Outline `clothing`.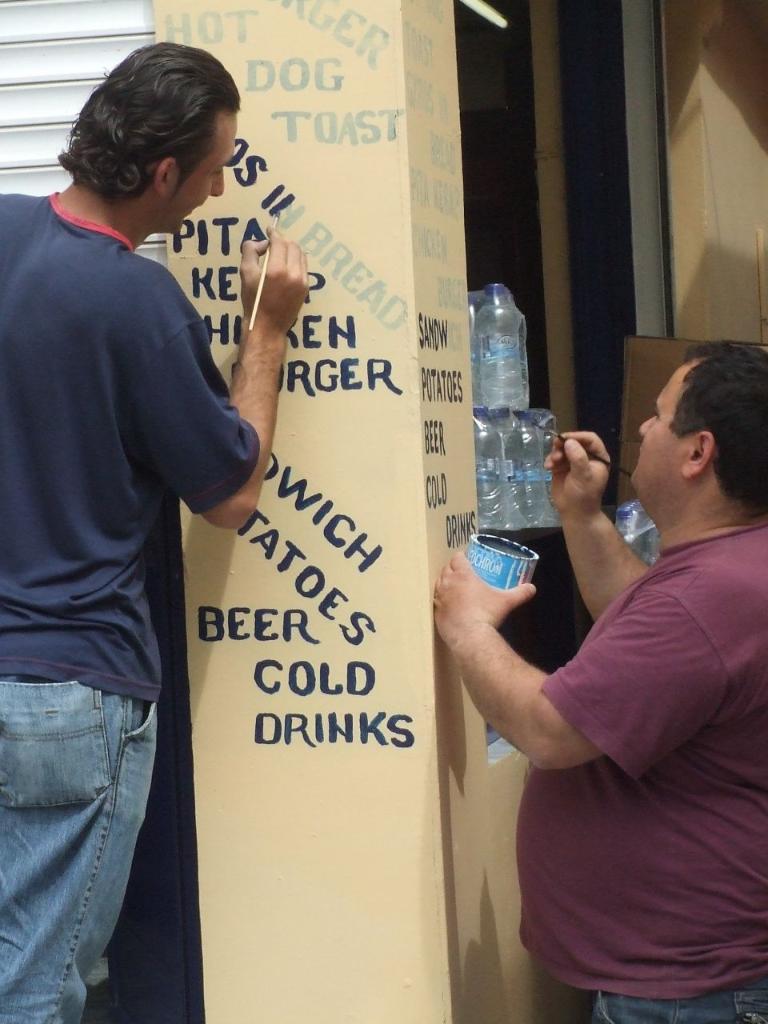
Outline: pyautogui.locateOnScreen(0, 181, 262, 1023).
